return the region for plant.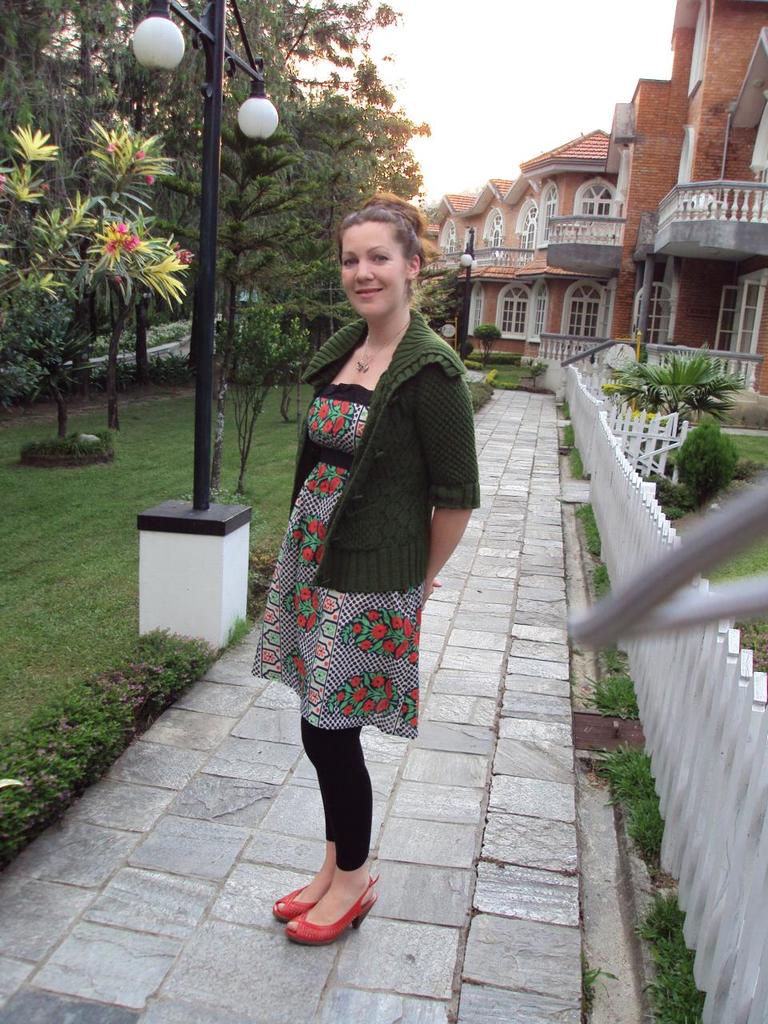
[477,323,508,358].
